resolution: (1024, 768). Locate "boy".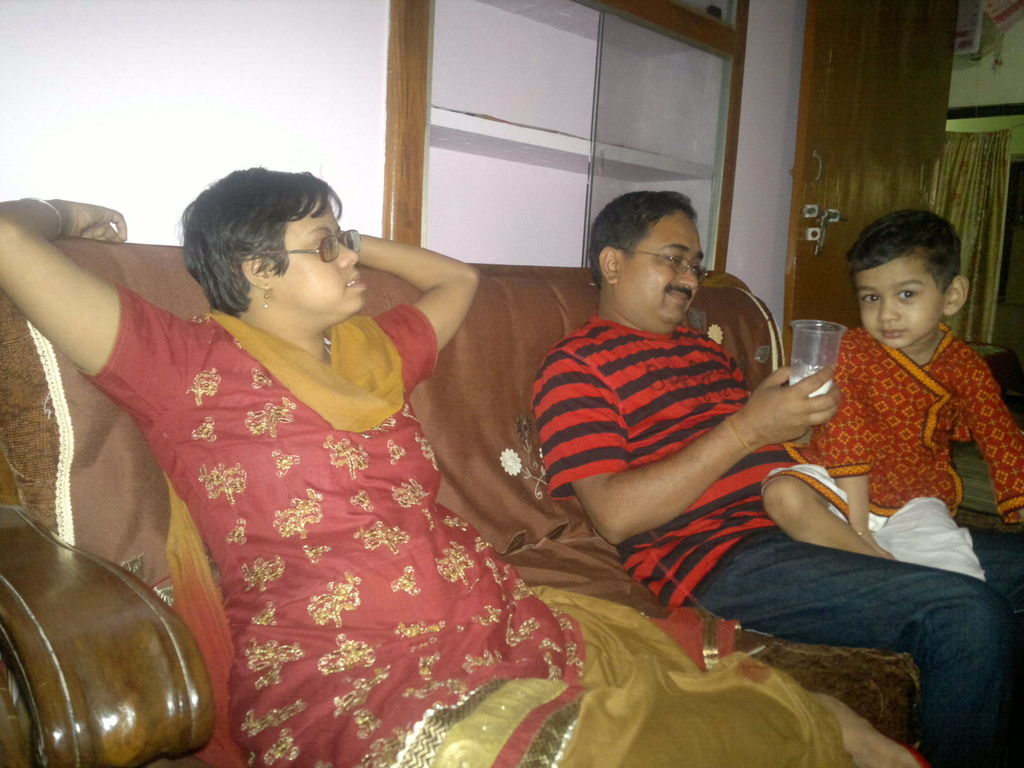
crop(760, 210, 1023, 580).
